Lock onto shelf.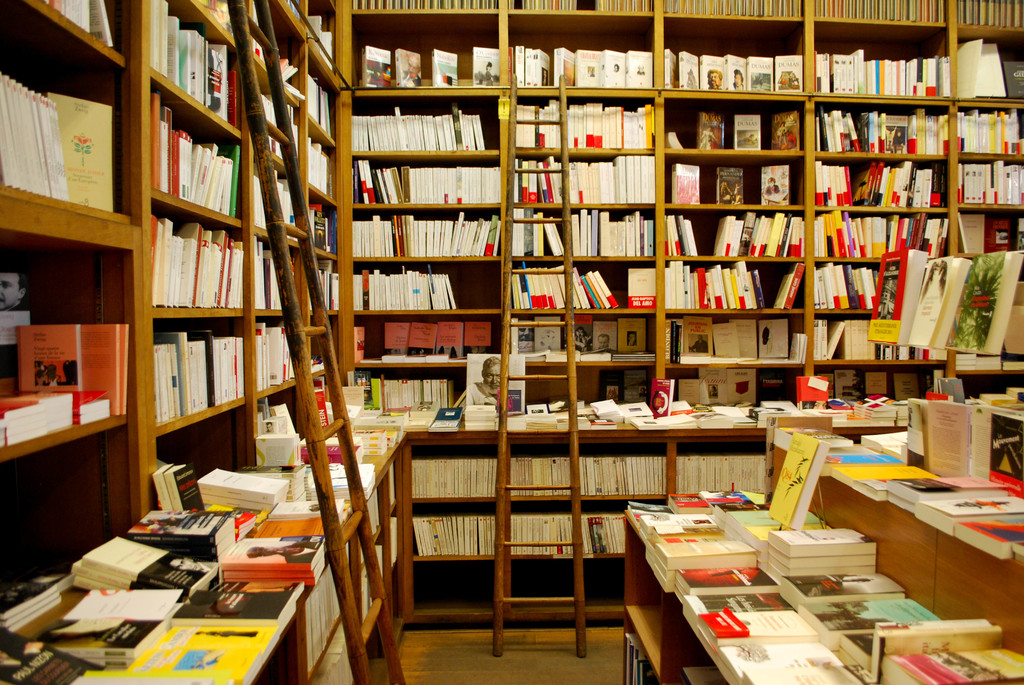
Locked: 504:203:658:257.
